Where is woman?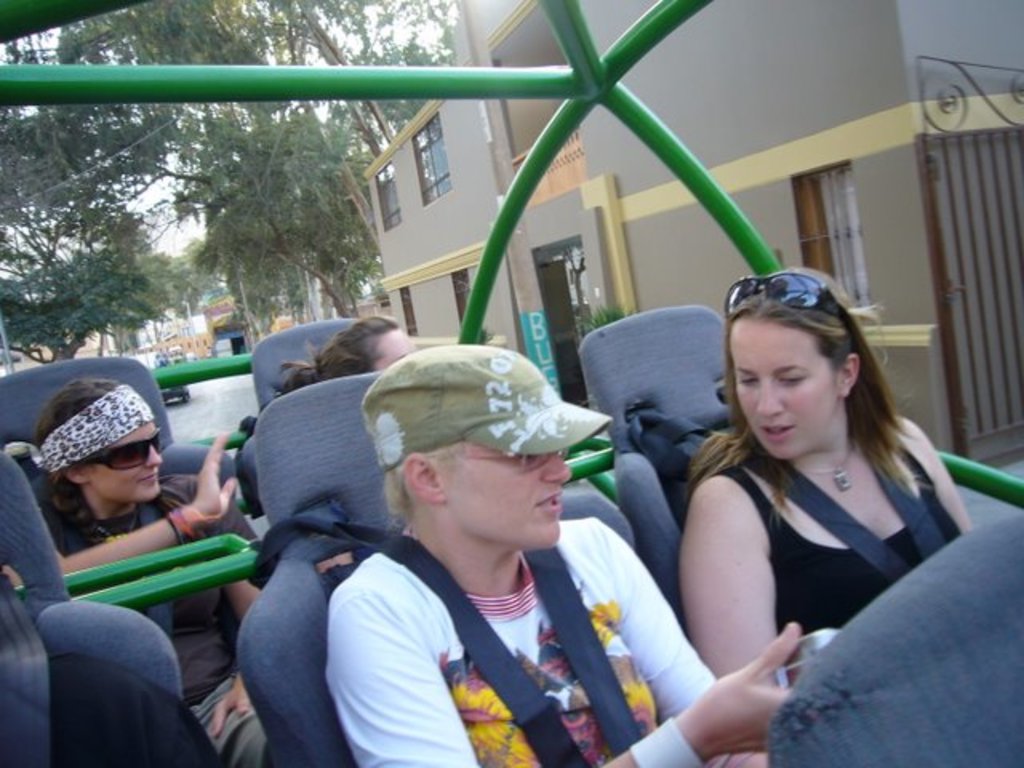
BBox(264, 310, 430, 400).
